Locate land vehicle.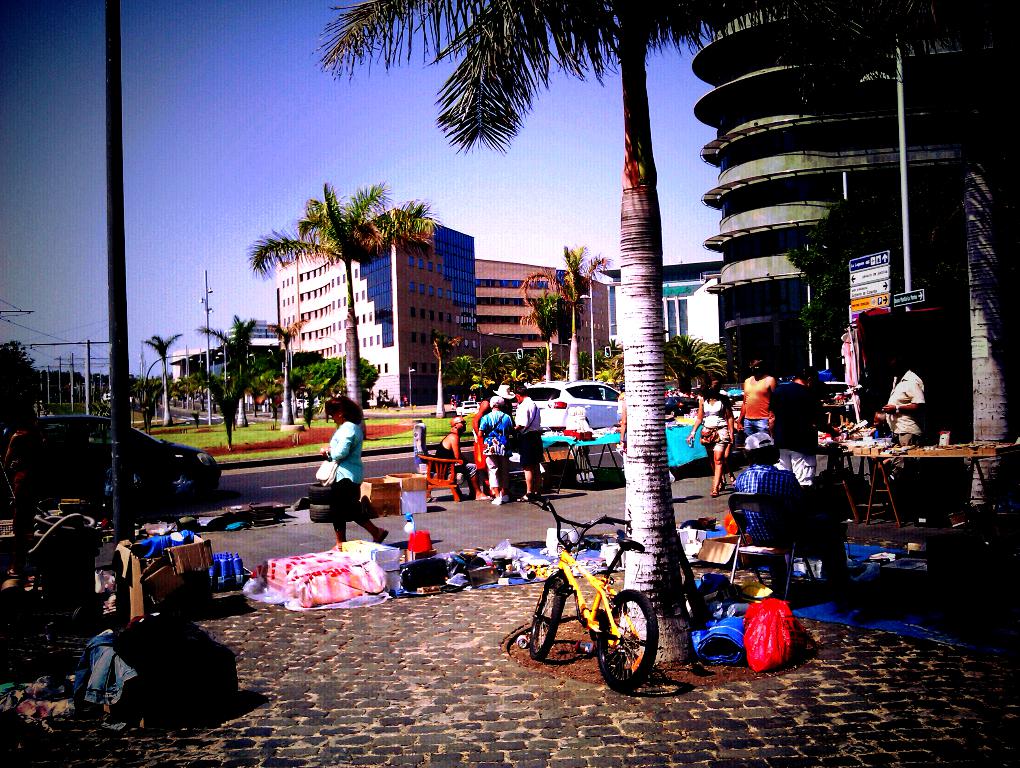
Bounding box: 520, 493, 661, 691.
